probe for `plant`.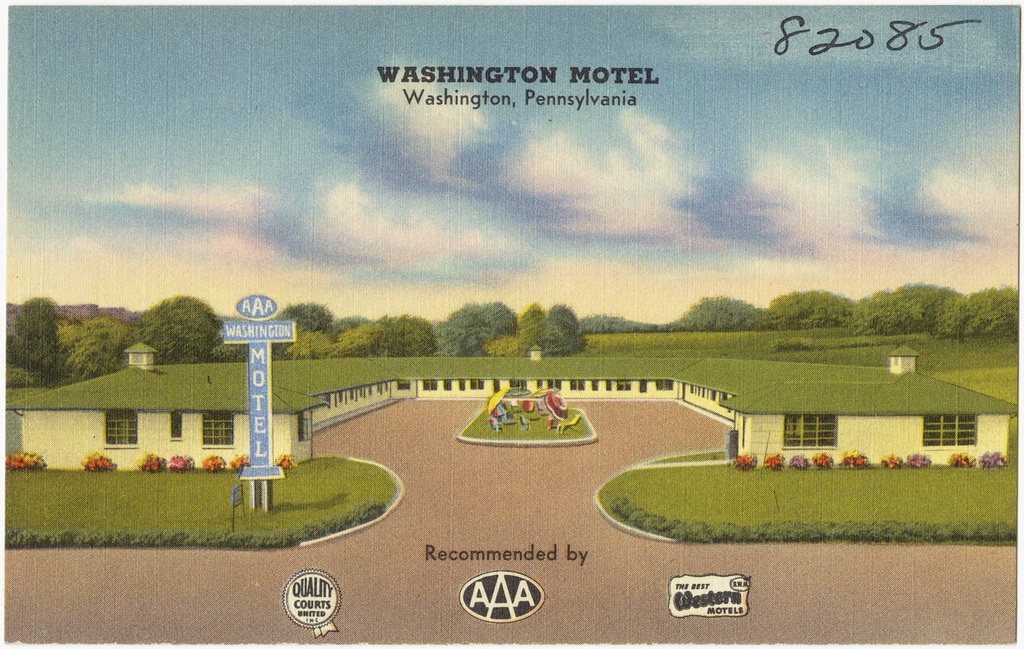
Probe result: rect(731, 456, 757, 472).
